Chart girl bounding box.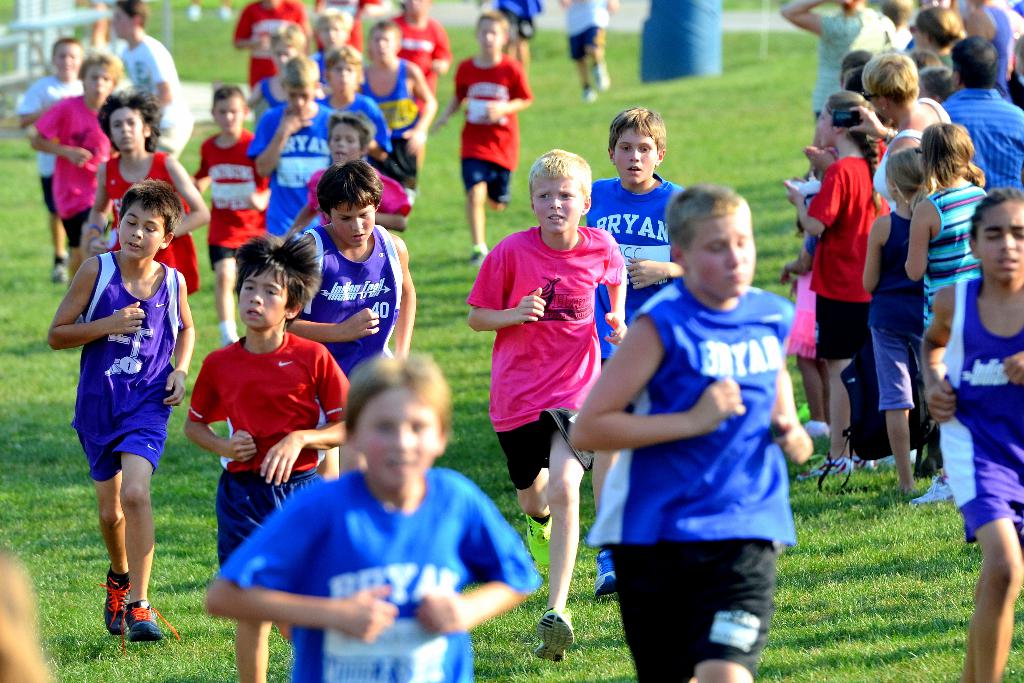
Charted: [88,88,207,295].
